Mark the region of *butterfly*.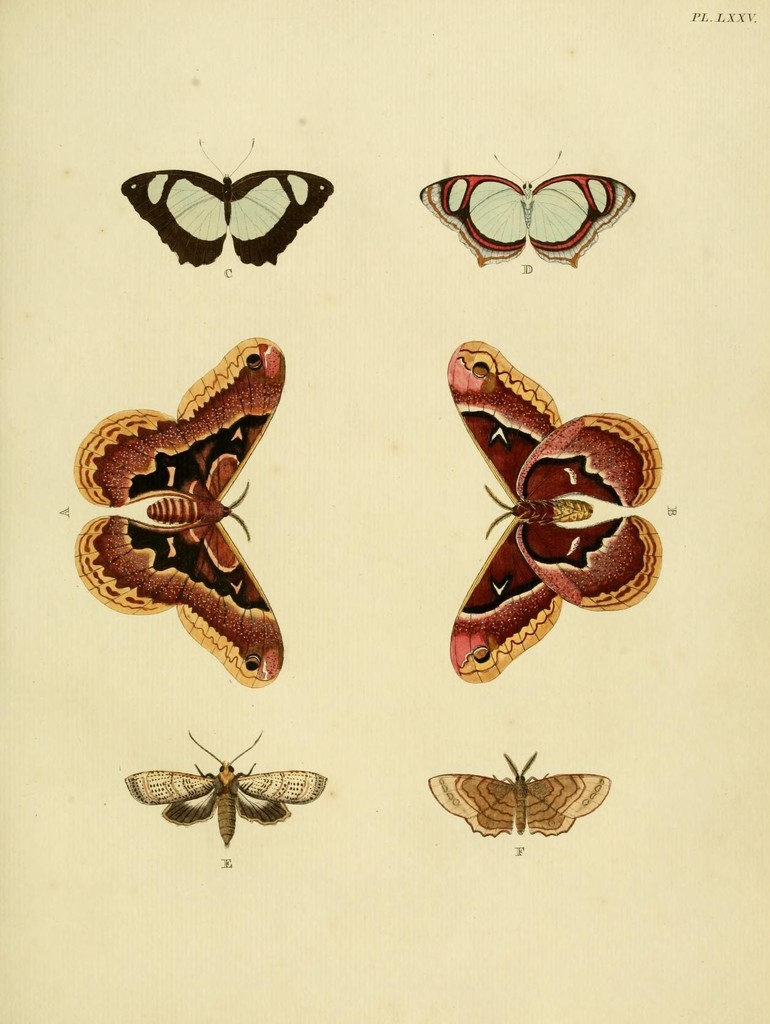
Region: 72 330 291 692.
